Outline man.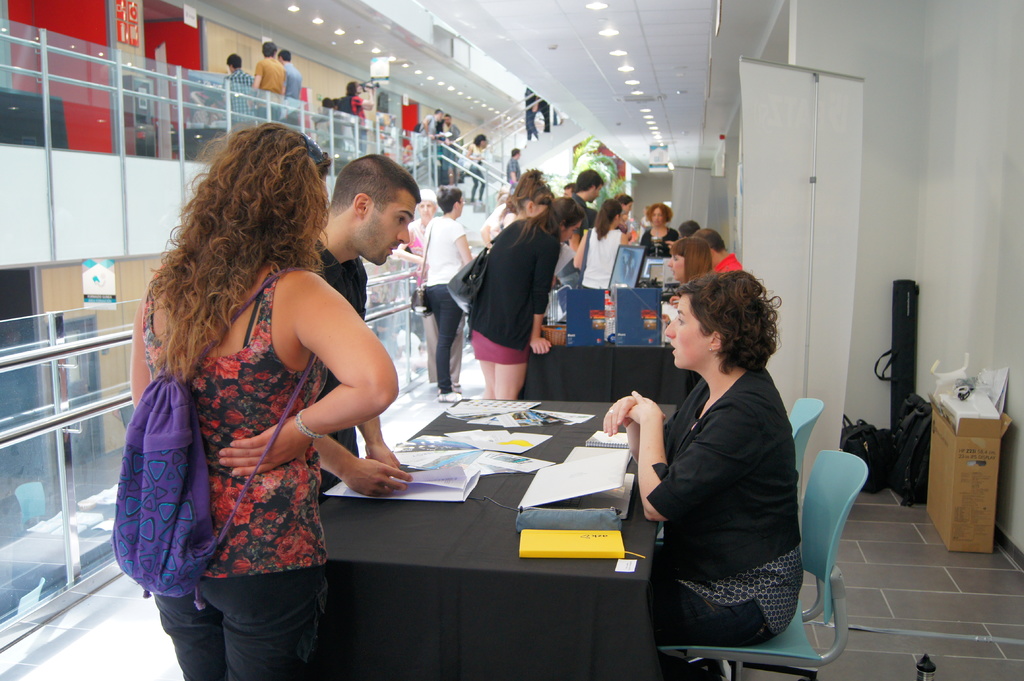
Outline: bbox(557, 168, 605, 291).
